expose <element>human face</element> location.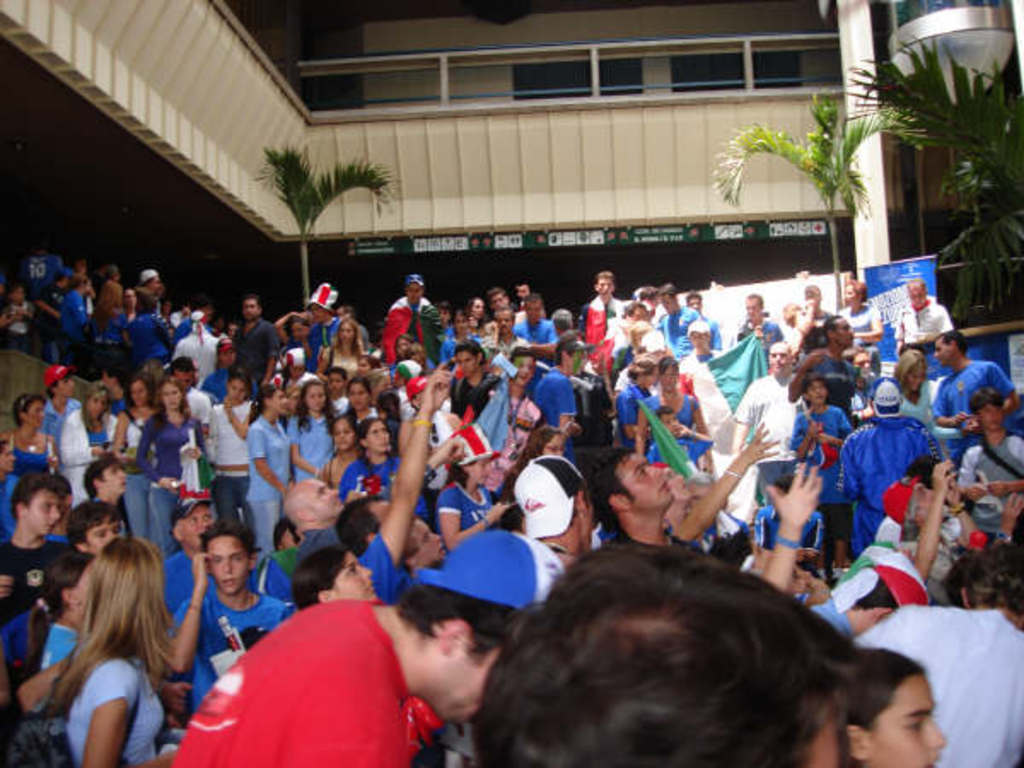
Exposed at bbox=[75, 560, 96, 611].
